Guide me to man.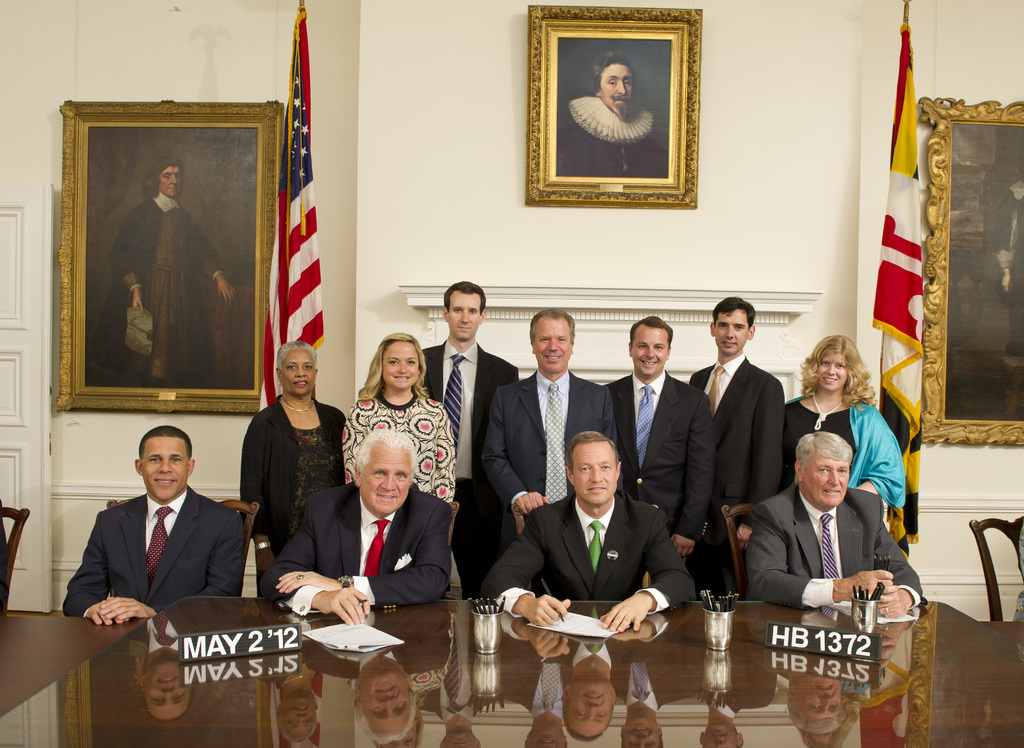
Guidance: [left=80, top=161, right=243, bottom=402].
